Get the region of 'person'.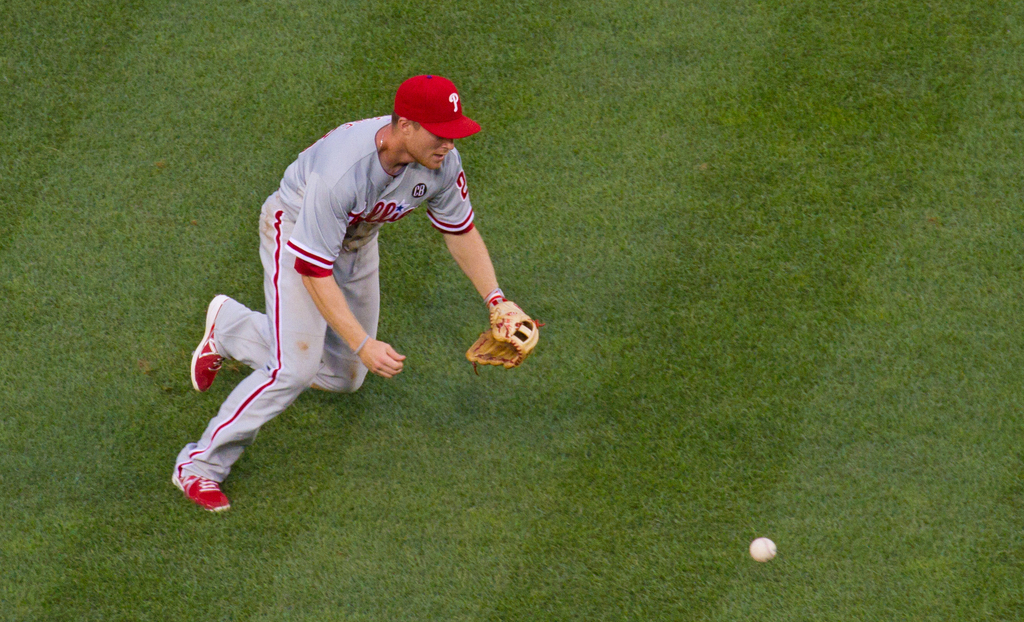
x1=188, y1=81, x2=492, y2=529.
